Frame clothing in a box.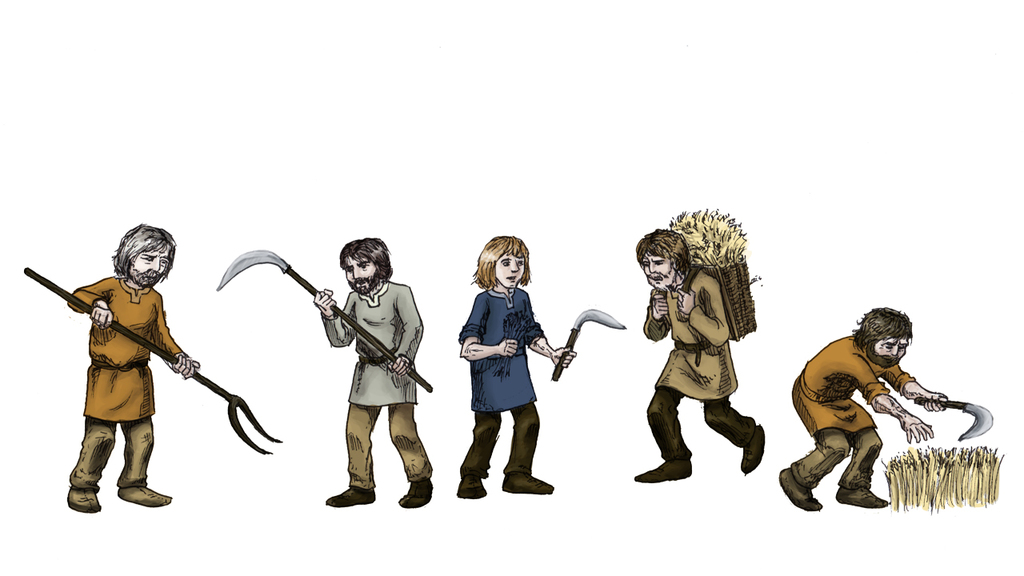
bbox=(790, 331, 916, 491).
